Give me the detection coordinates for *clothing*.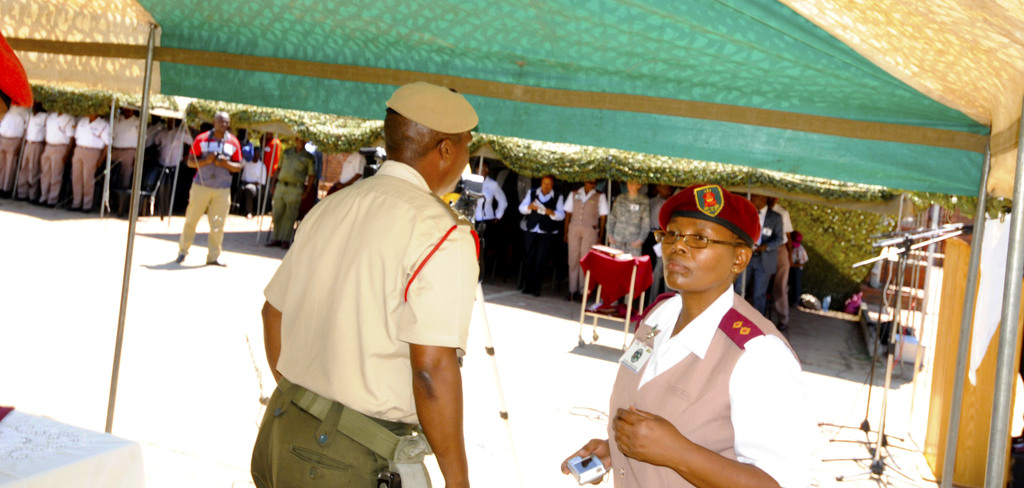
(648,197,676,304).
